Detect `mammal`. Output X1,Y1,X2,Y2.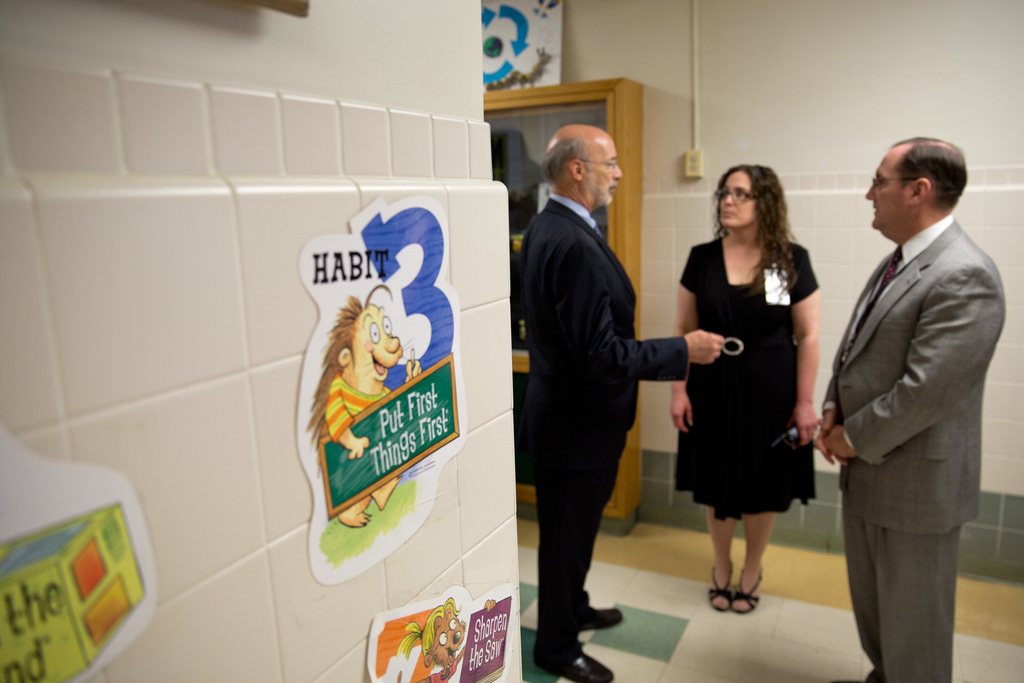
309,279,421,526.
